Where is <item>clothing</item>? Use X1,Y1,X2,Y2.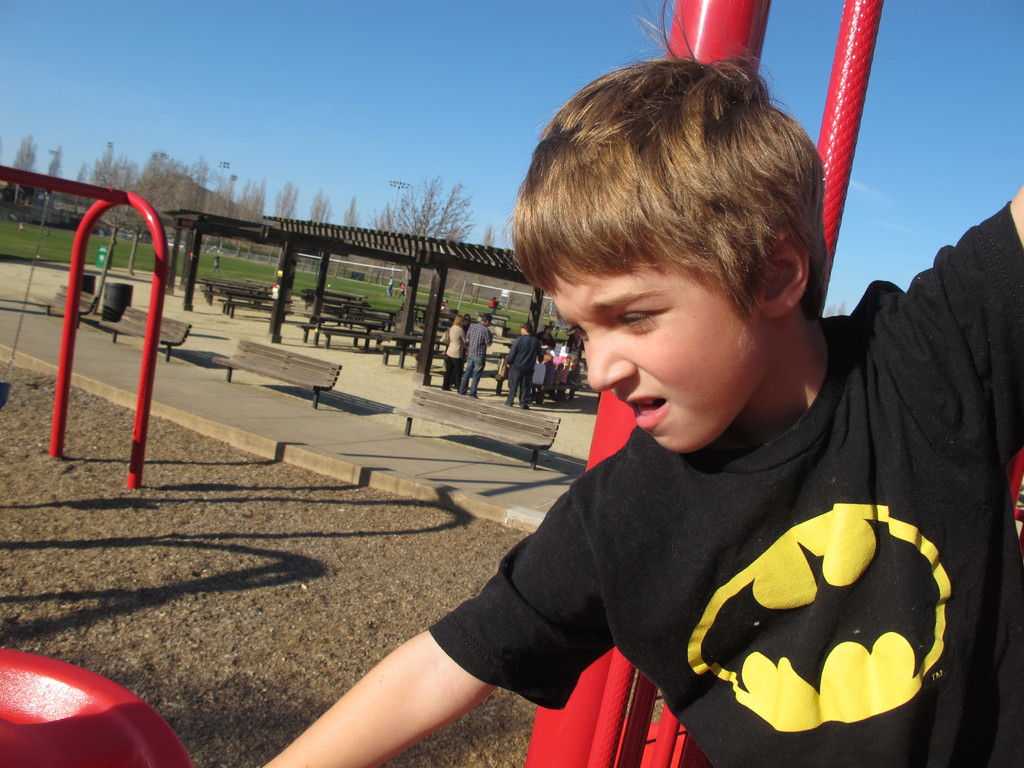
215,255,223,270.
